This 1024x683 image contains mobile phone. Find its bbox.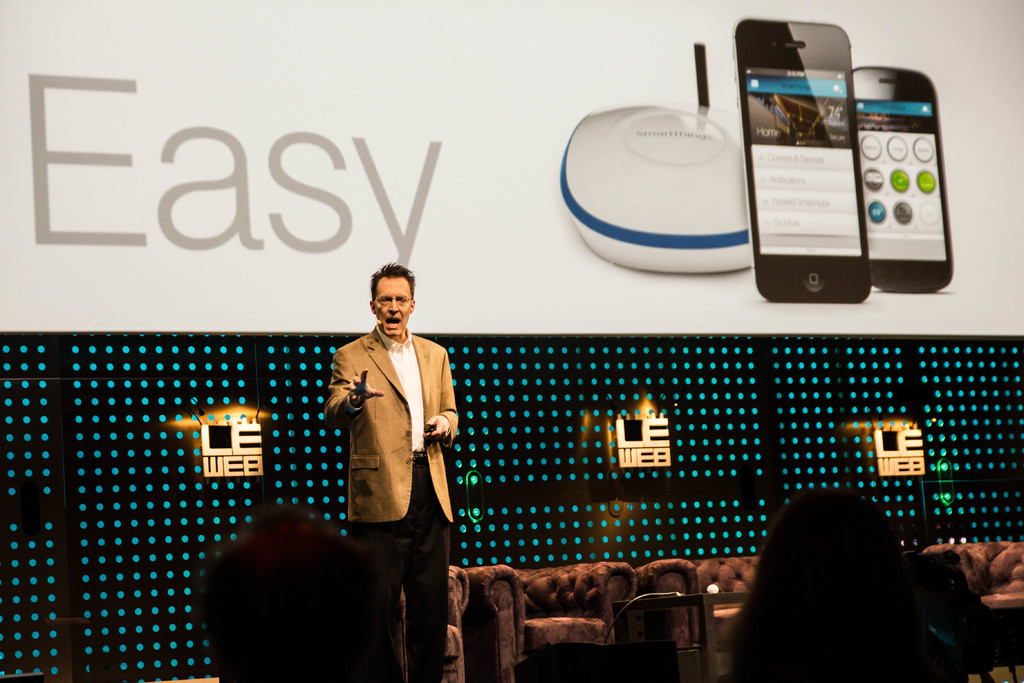
box=[854, 64, 955, 295].
